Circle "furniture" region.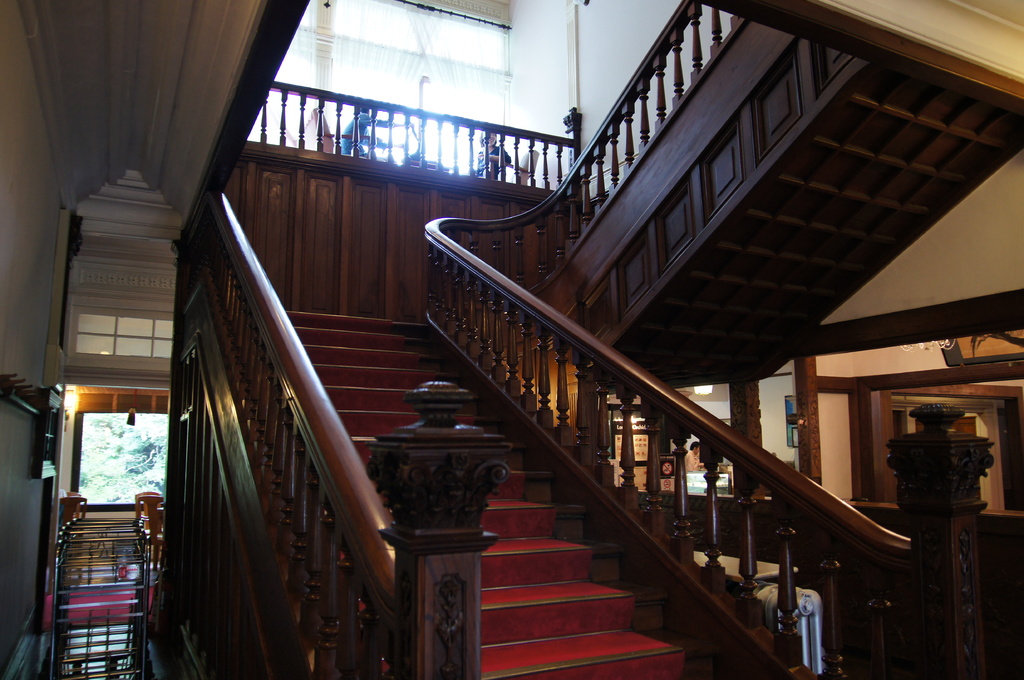
Region: region(61, 497, 87, 527).
